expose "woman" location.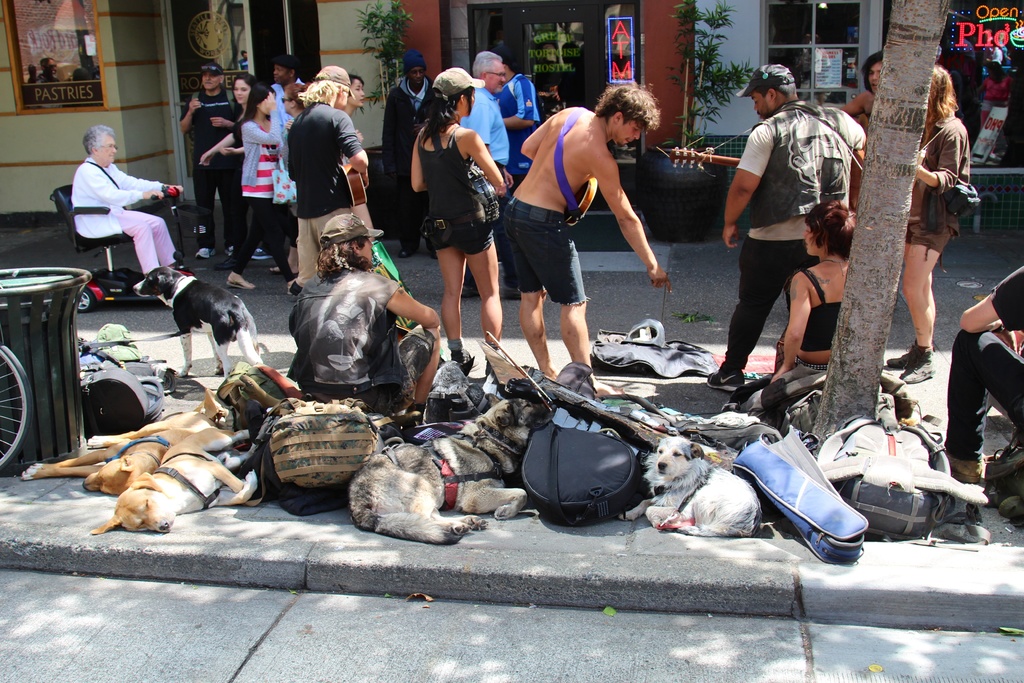
Exposed at rect(878, 65, 980, 390).
